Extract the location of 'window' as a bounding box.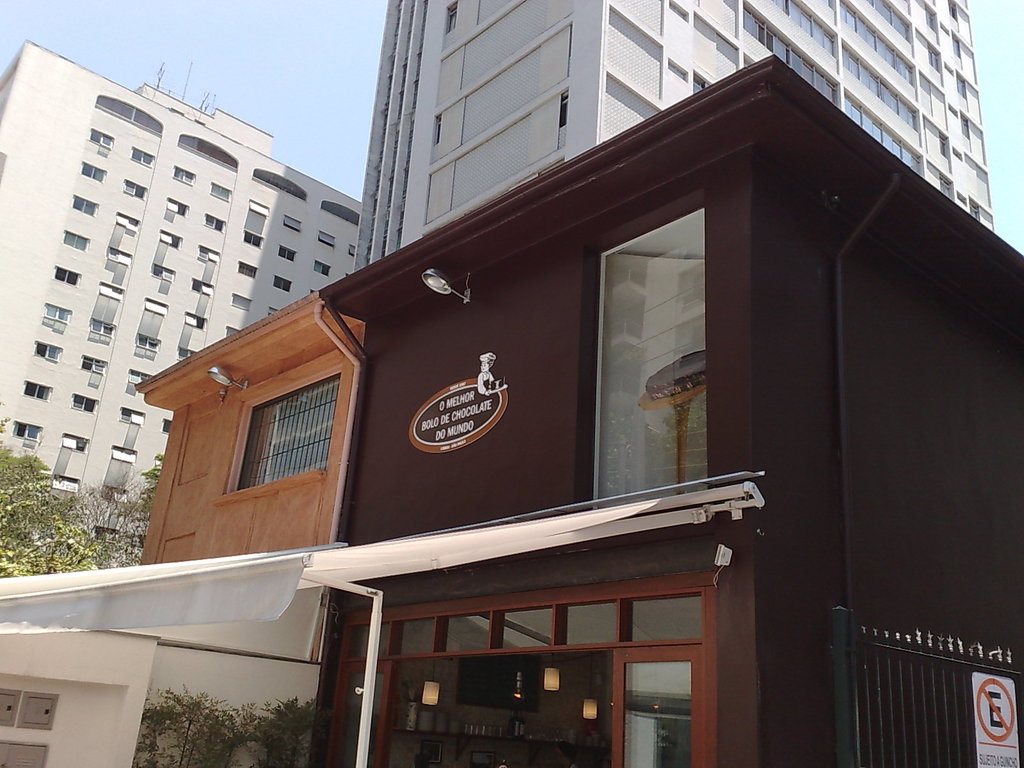
box(99, 483, 132, 506).
